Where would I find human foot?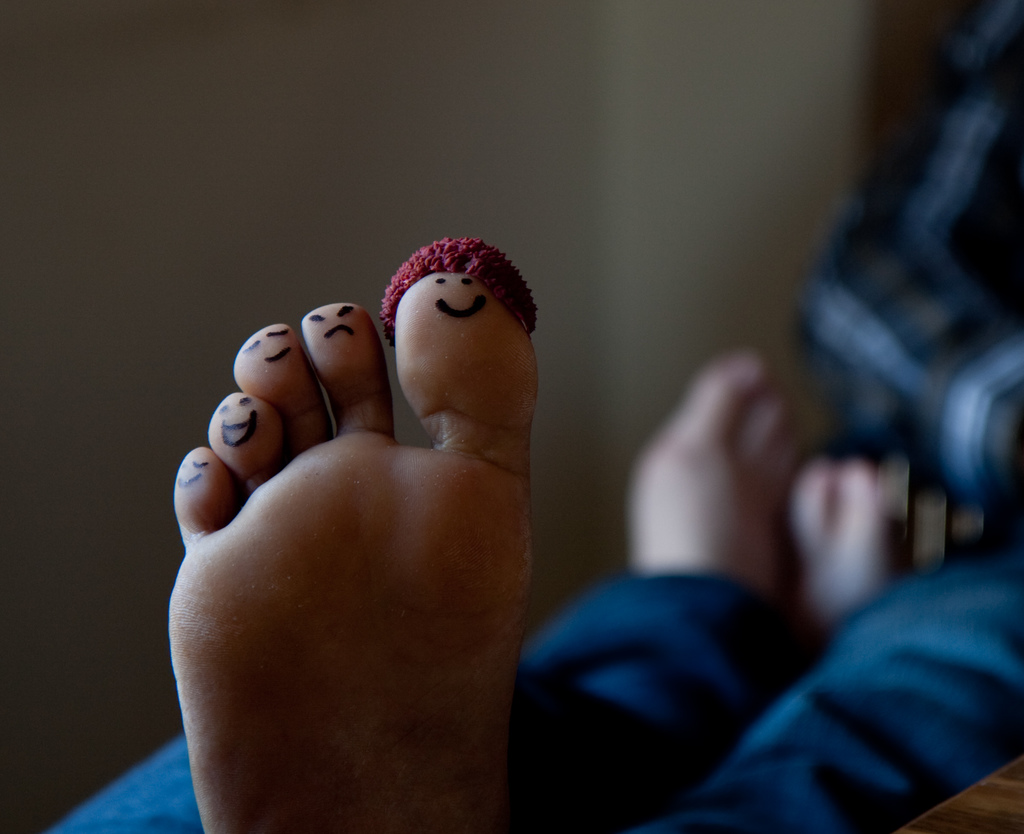
At [x1=624, y1=353, x2=803, y2=684].
